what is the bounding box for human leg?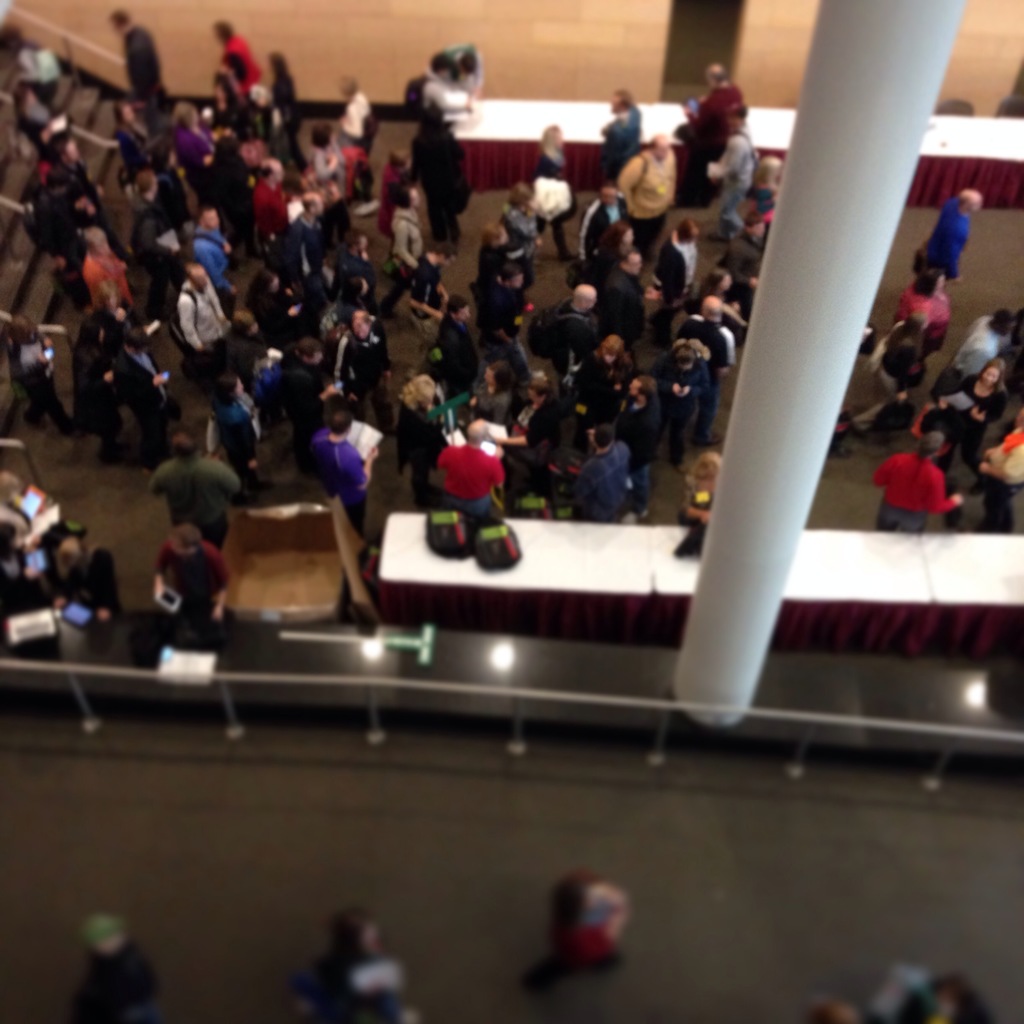
box=[551, 218, 580, 265].
